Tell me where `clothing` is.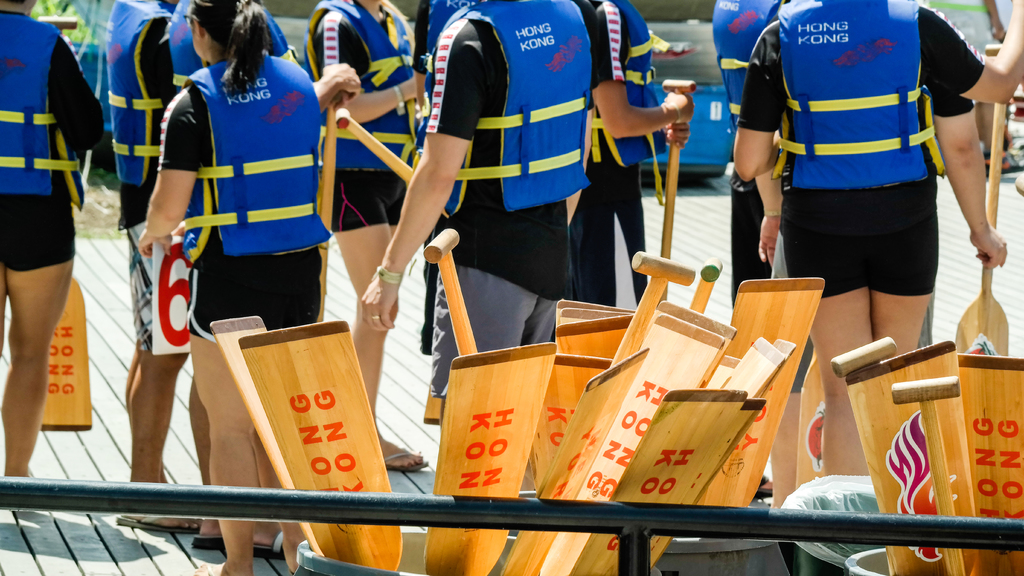
`clothing` is at 149,34,321,330.
